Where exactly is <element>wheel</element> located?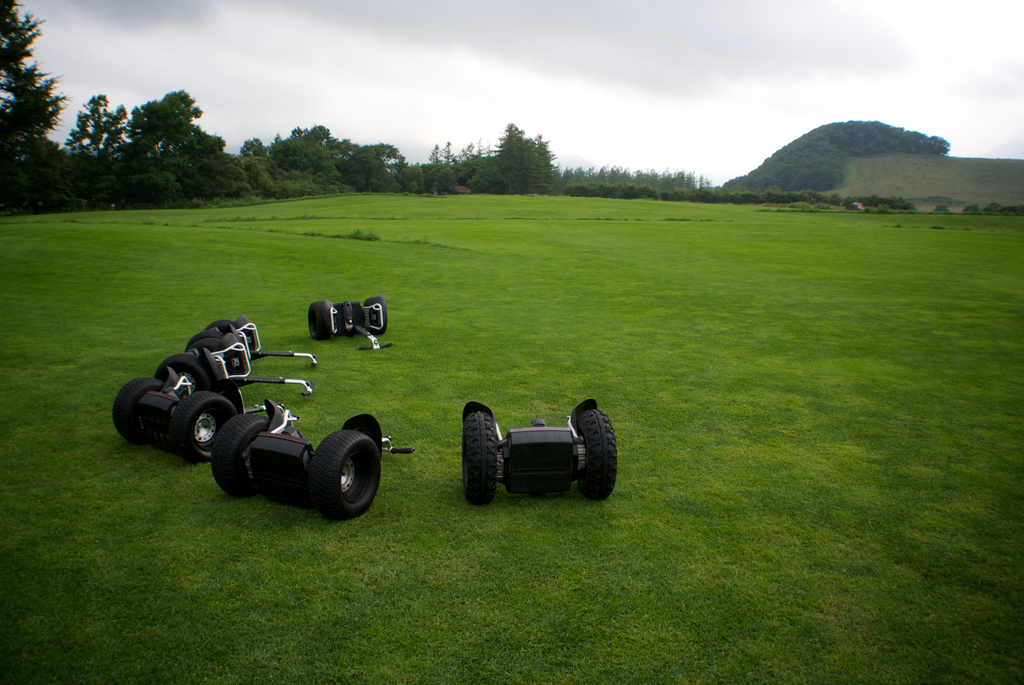
Its bounding box is x1=186 y1=329 x2=229 y2=361.
